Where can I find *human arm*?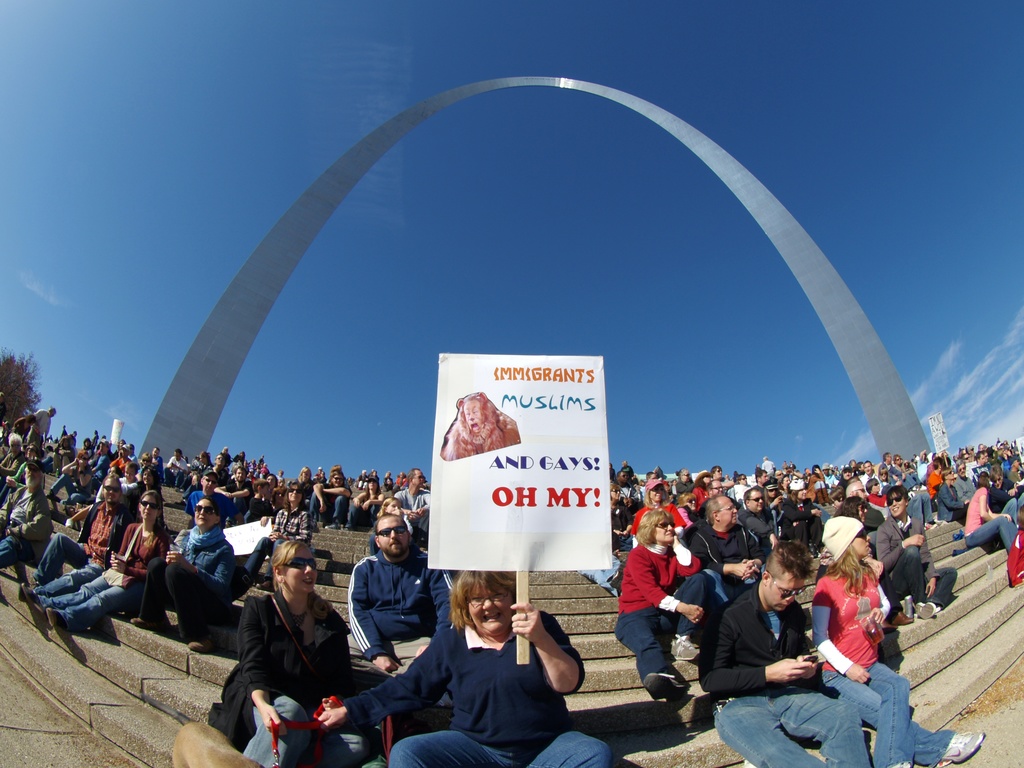
You can find it at 694:603:816:691.
